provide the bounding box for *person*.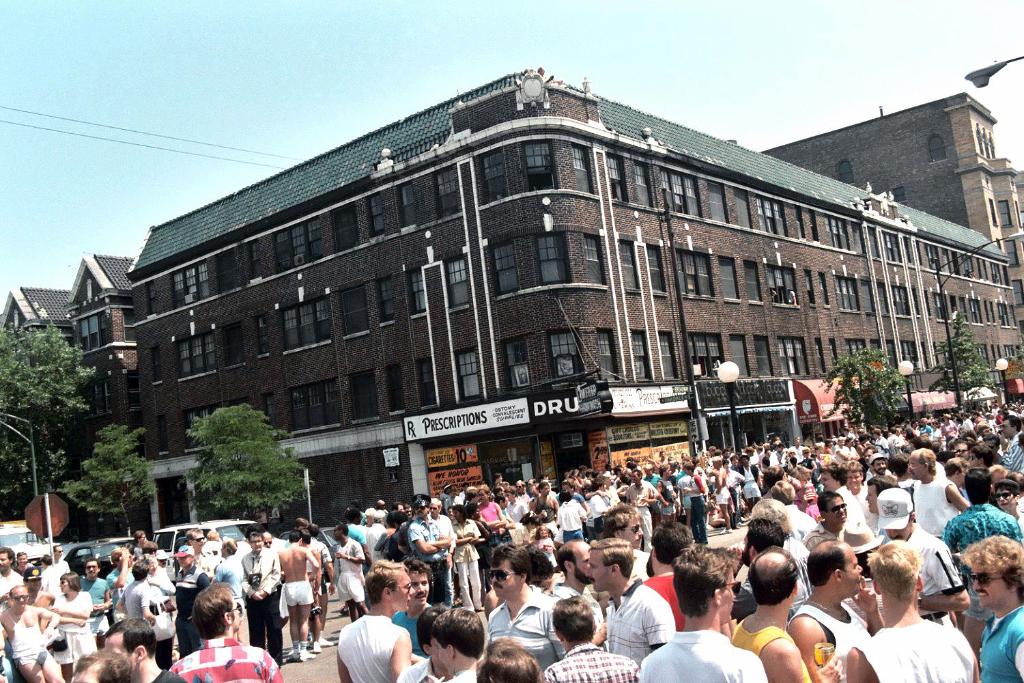
472/638/549/682.
